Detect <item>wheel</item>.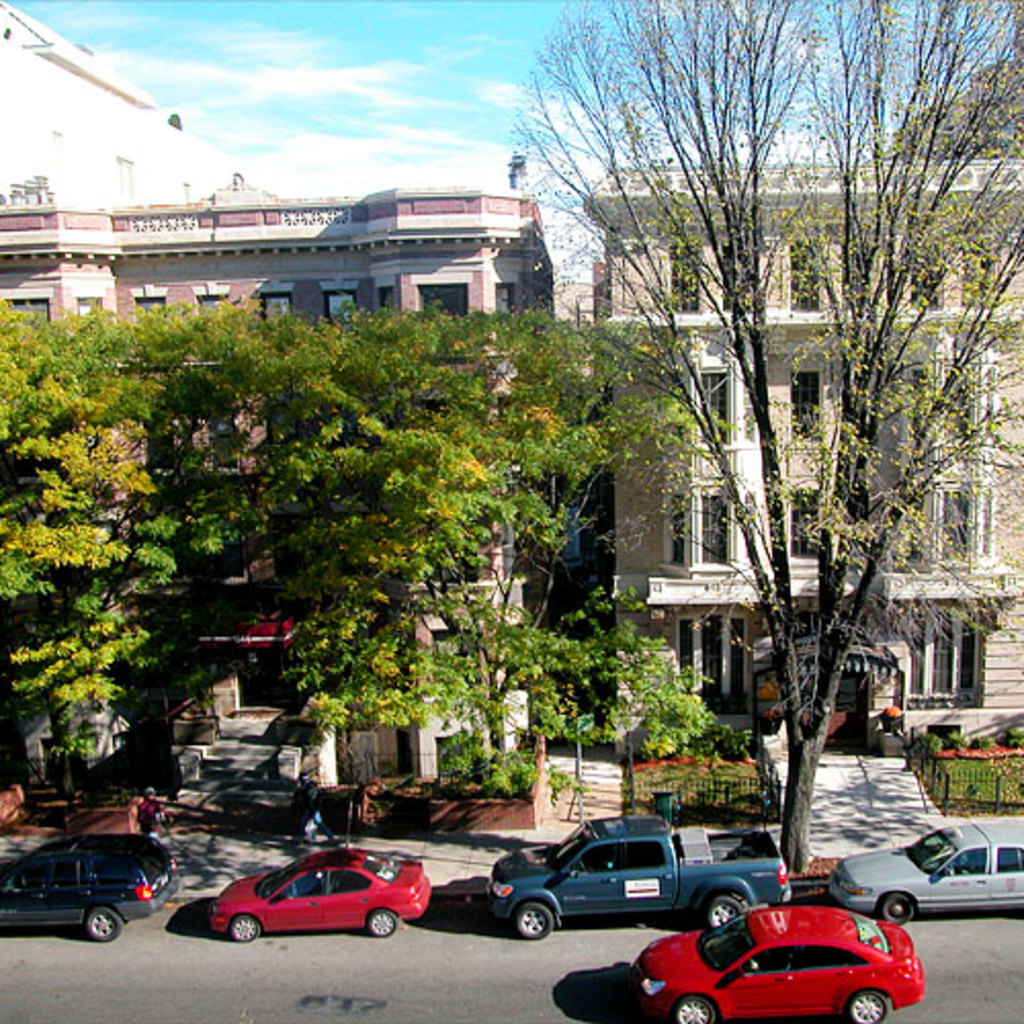
Detected at locate(705, 891, 748, 930).
